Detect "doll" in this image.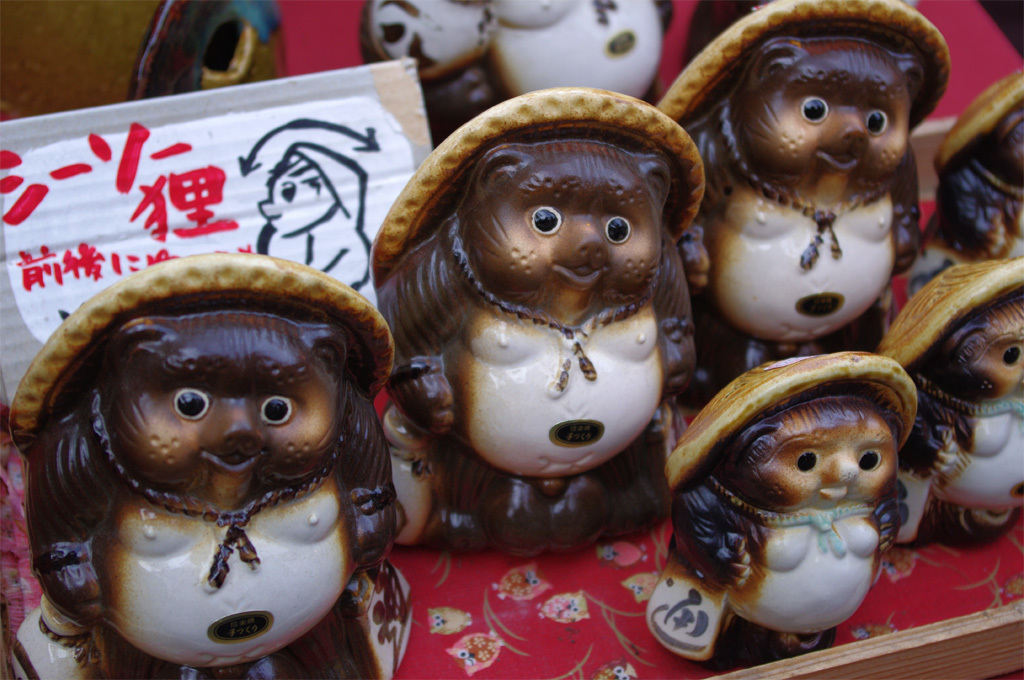
Detection: (688, 33, 944, 373).
